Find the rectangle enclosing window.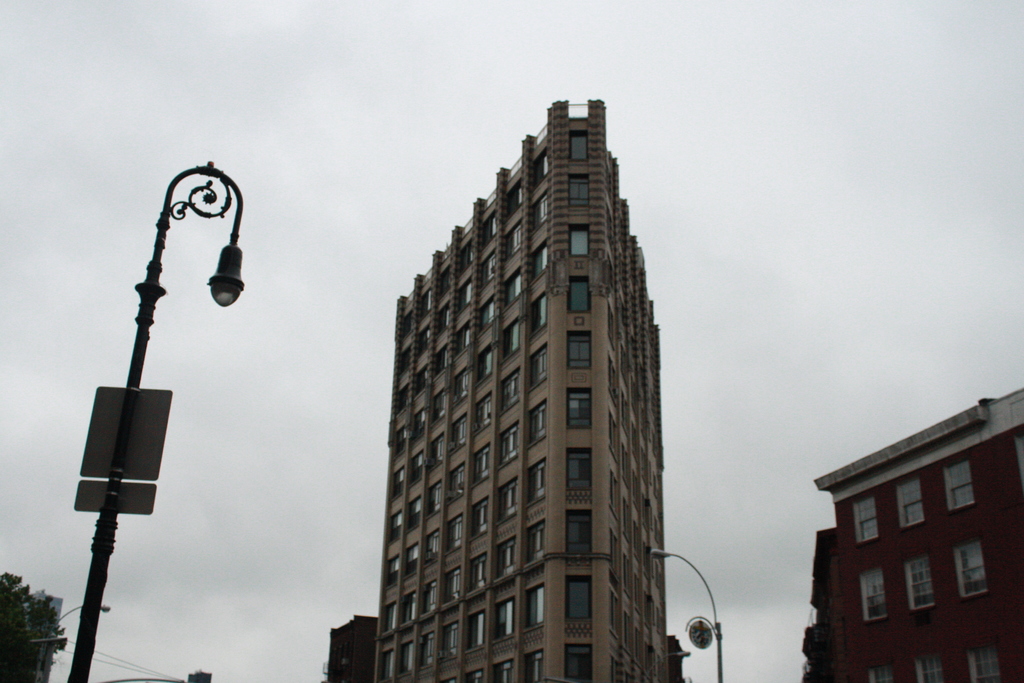
left=565, top=218, right=595, bottom=261.
